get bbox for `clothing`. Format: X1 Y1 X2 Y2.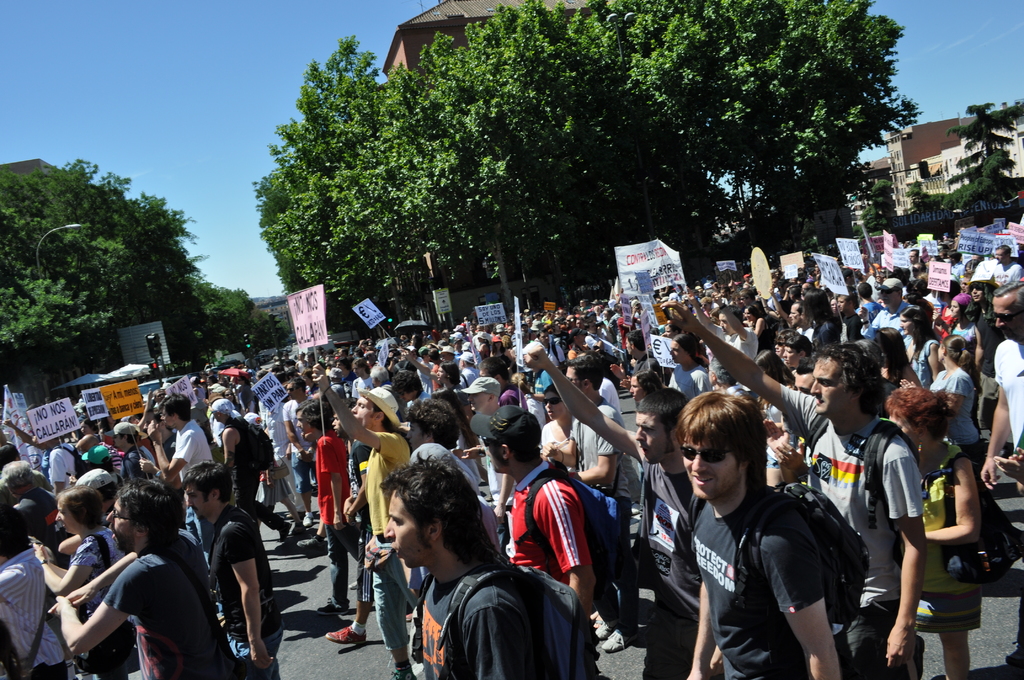
257 398 289 461.
